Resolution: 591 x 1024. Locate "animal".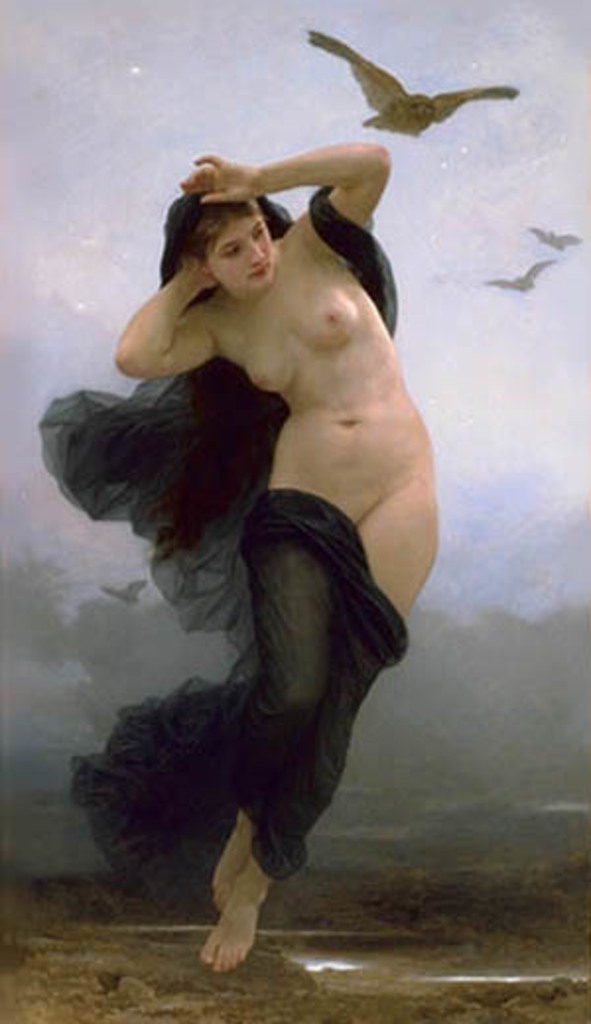
[311, 32, 526, 142].
